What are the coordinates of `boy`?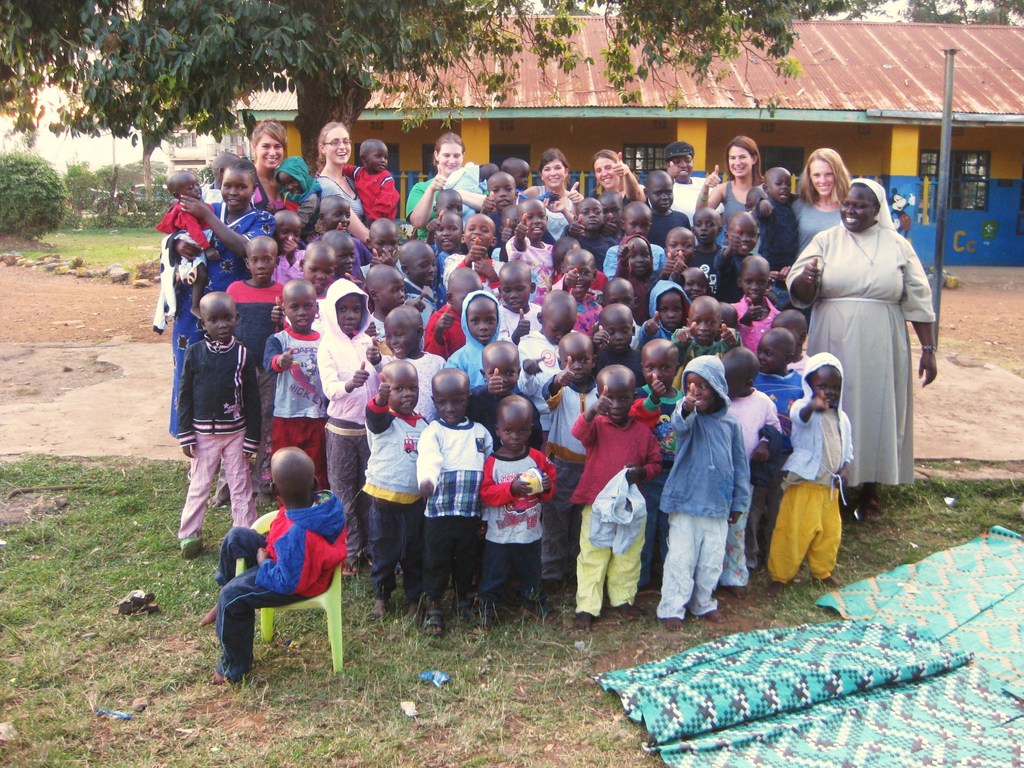
[341,138,401,225].
